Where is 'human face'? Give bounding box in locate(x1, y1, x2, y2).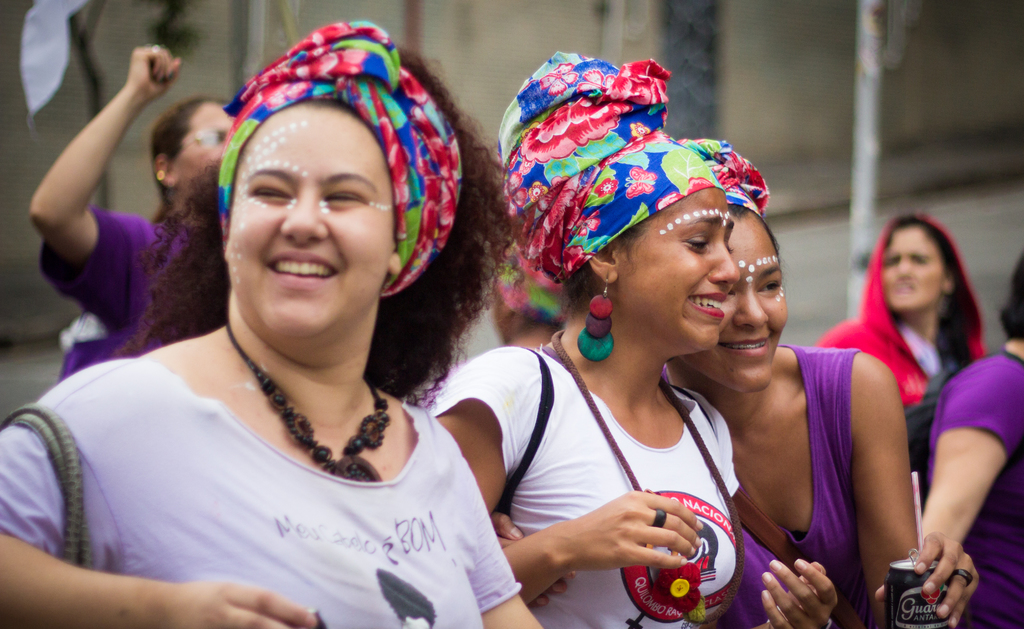
locate(212, 101, 404, 353).
